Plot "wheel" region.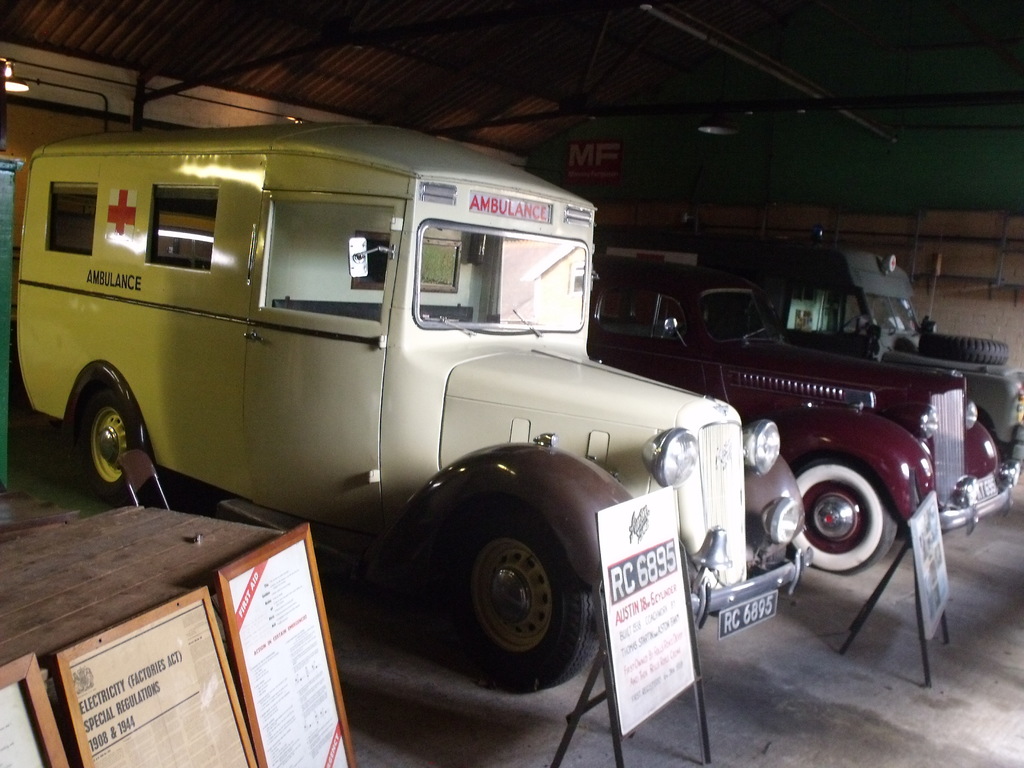
Plotted at (66,374,154,501).
